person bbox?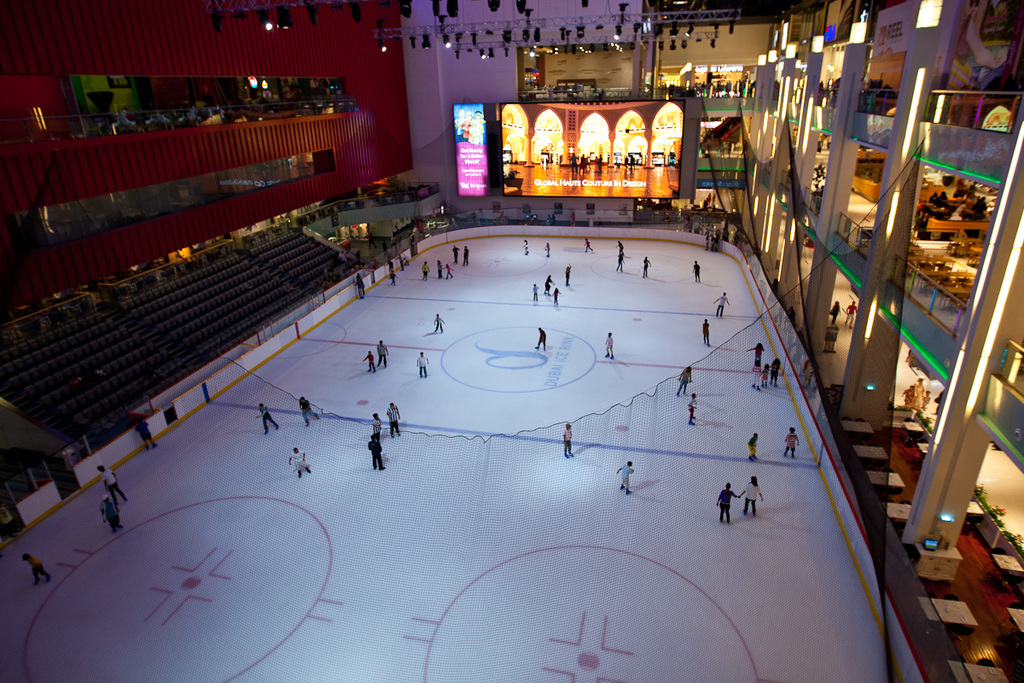
783/425/798/458
